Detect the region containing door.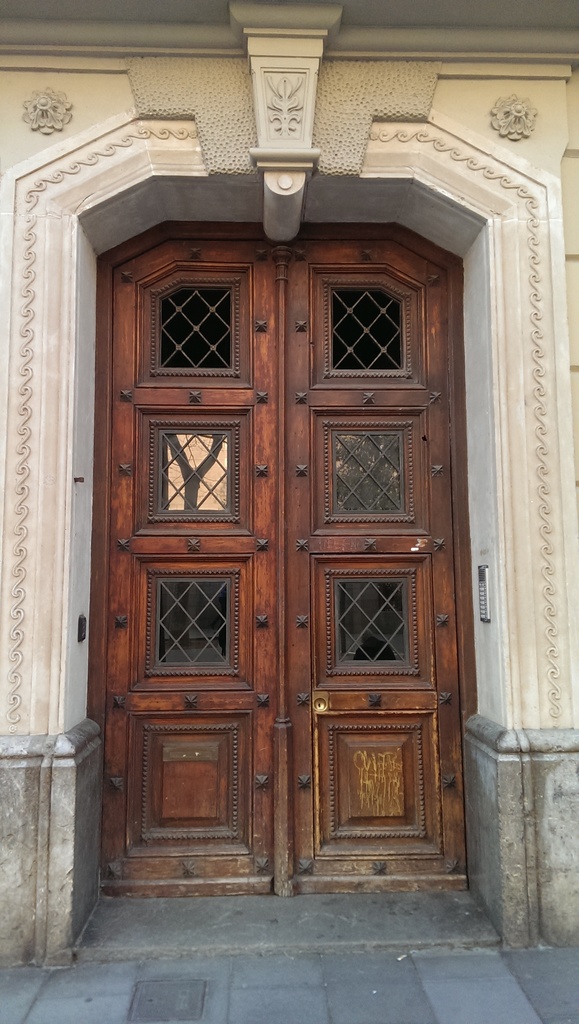
crop(111, 238, 447, 899).
